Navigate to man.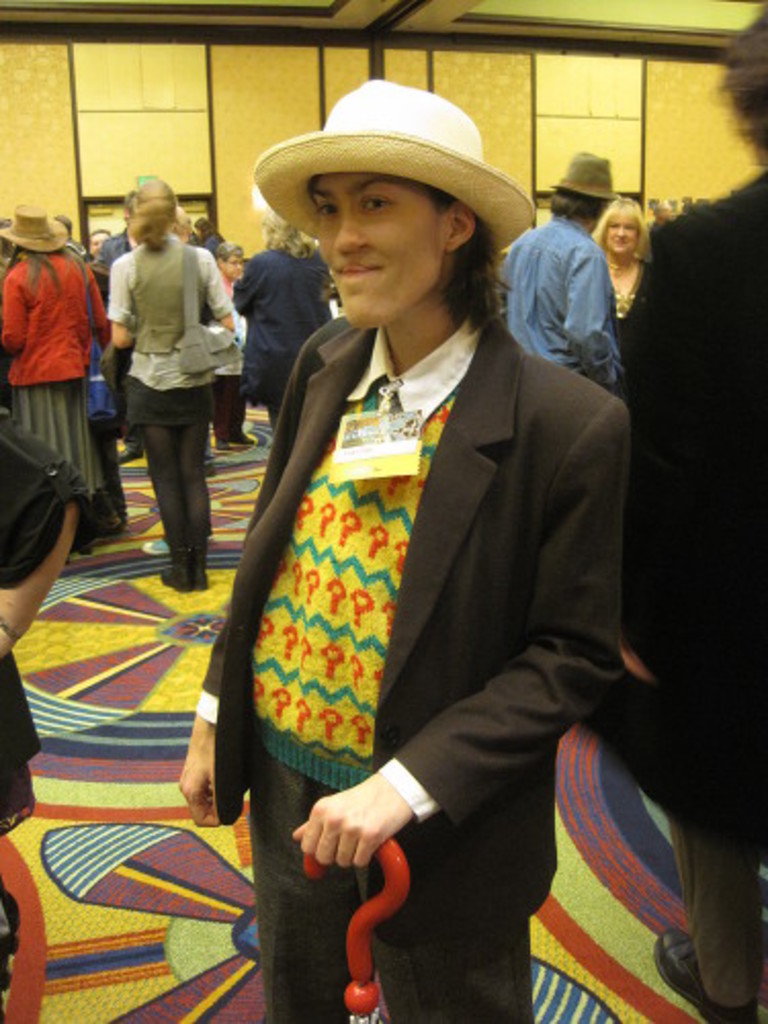
Navigation target: [left=195, top=82, right=655, bottom=991].
